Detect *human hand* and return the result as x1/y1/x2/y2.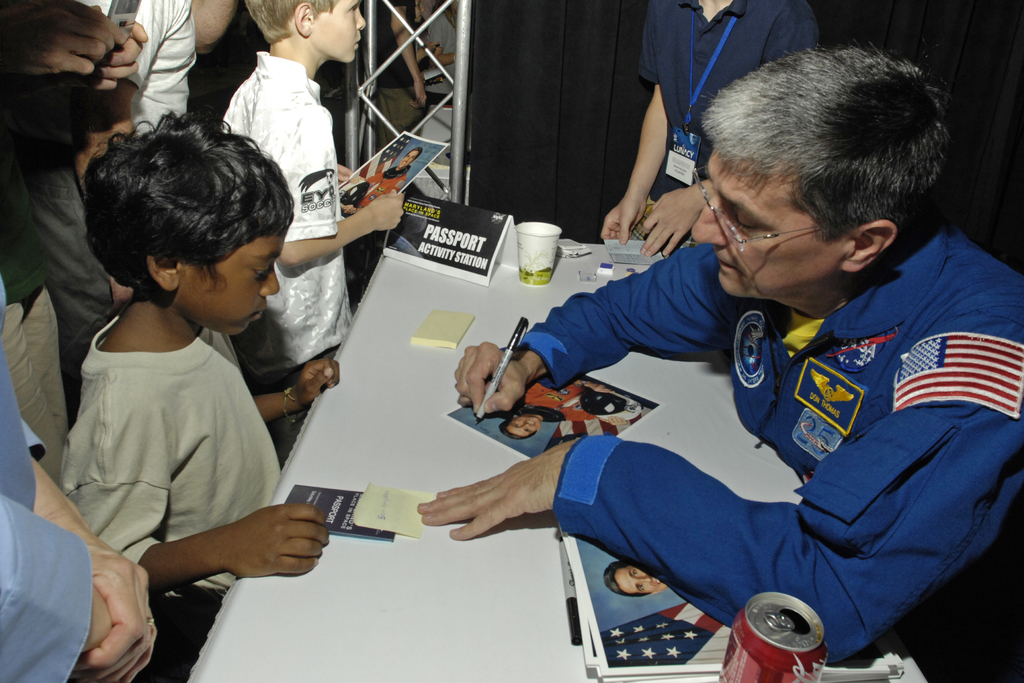
365/188/407/232.
